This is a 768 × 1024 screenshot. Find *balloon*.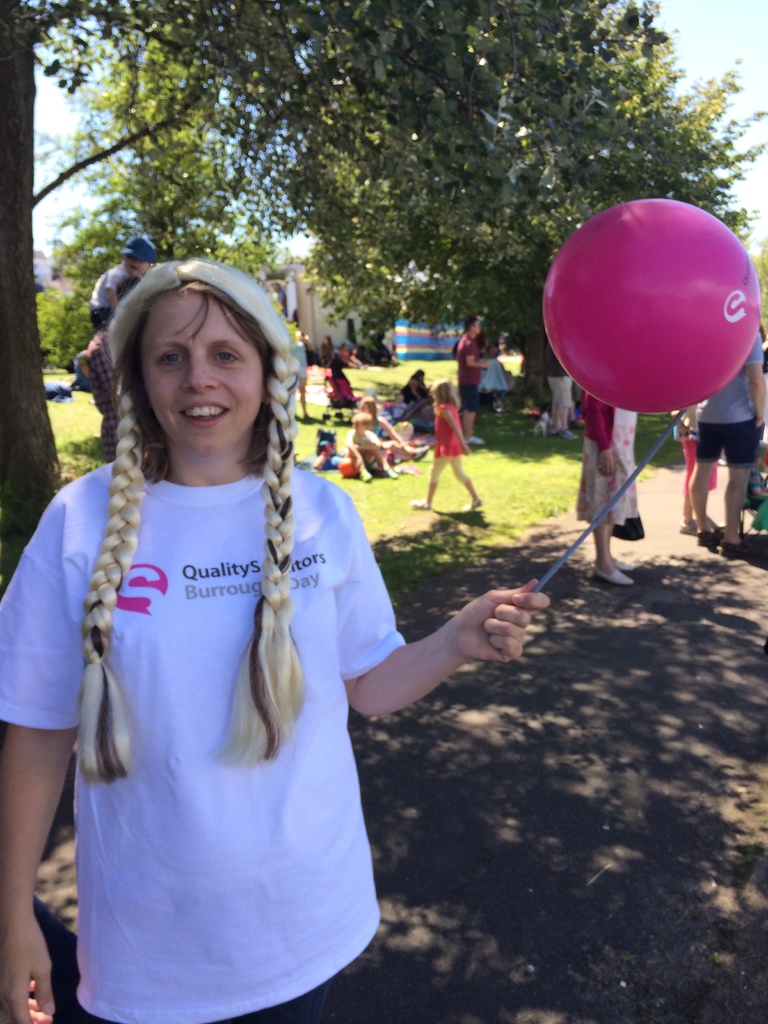
Bounding box: <region>545, 203, 763, 410</region>.
